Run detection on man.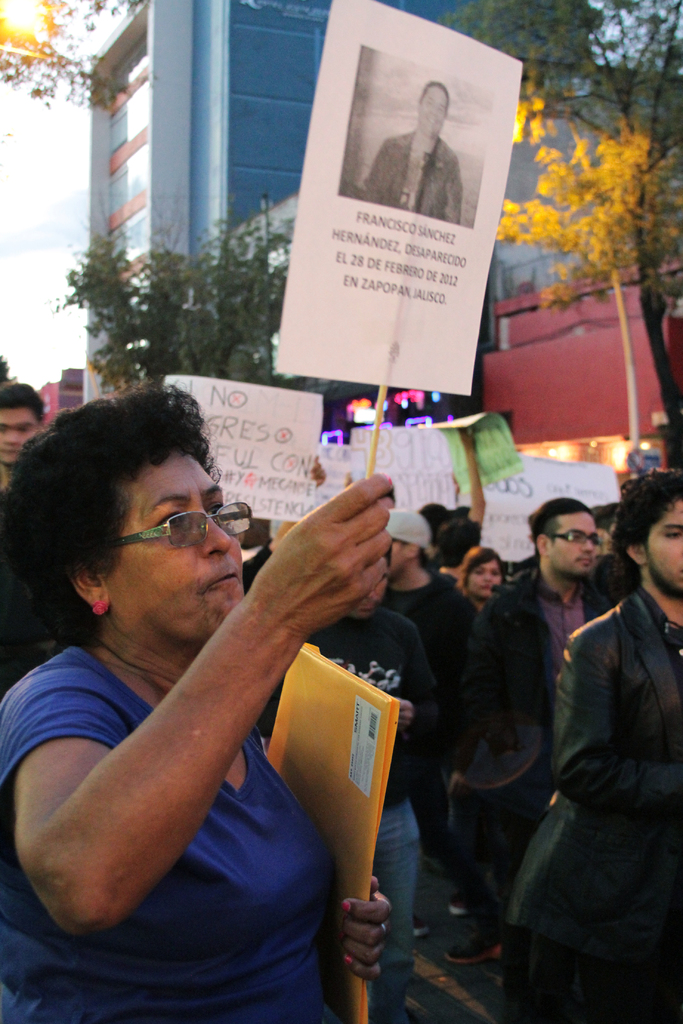
Result: <bbox>507, 463, 682, 1023</bbox>.
